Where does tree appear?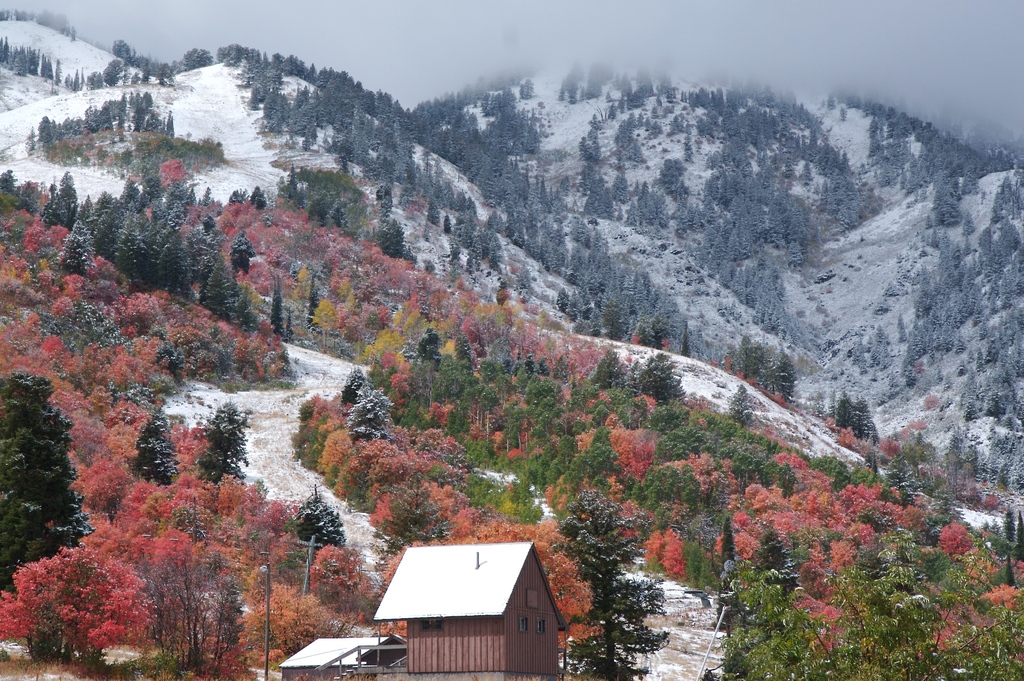
Appears at l=927, t=173, r=965, b=228.
